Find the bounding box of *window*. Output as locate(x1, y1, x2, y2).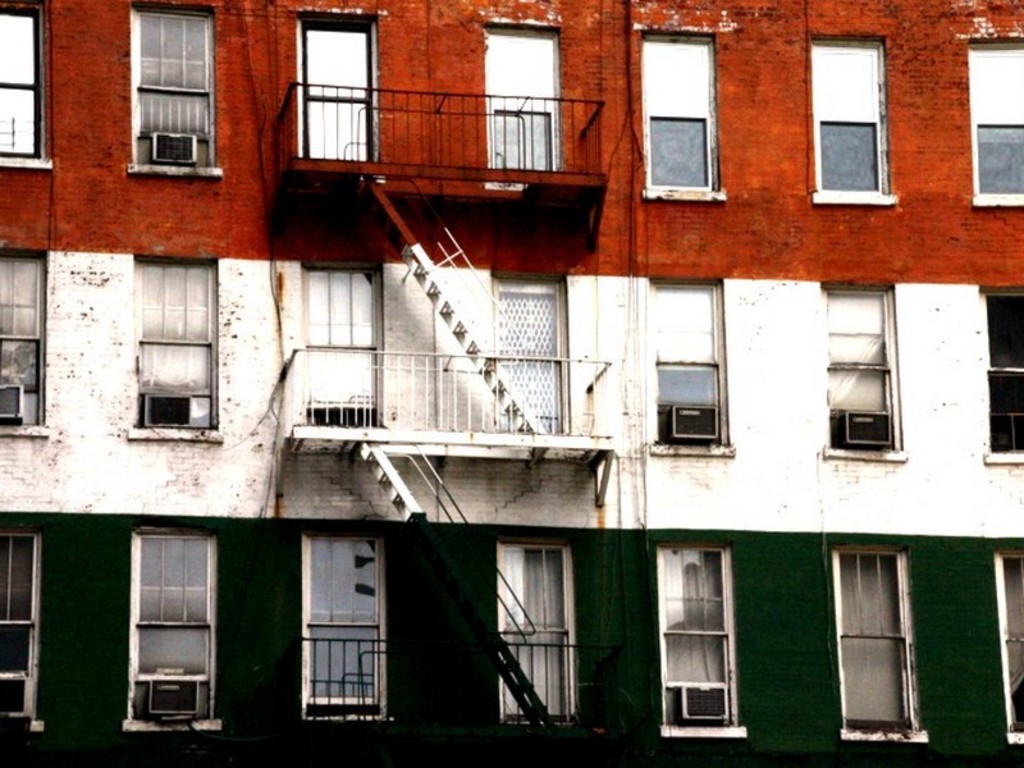
locate(128, 0, 225, 175).
